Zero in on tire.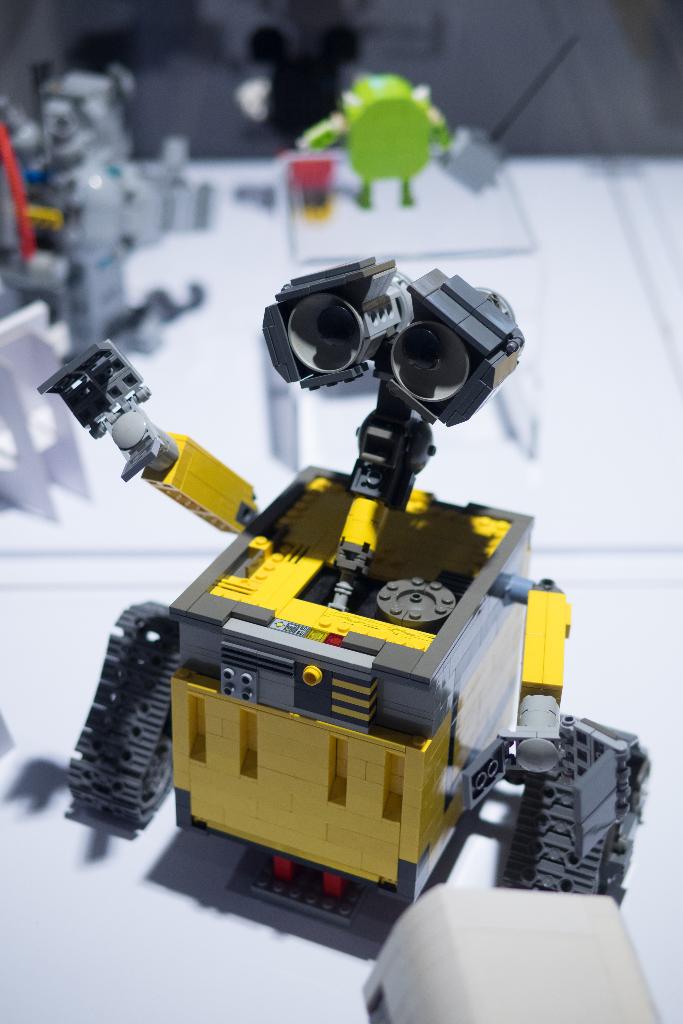
Zeroed in: (508, 710, 650, 900).
